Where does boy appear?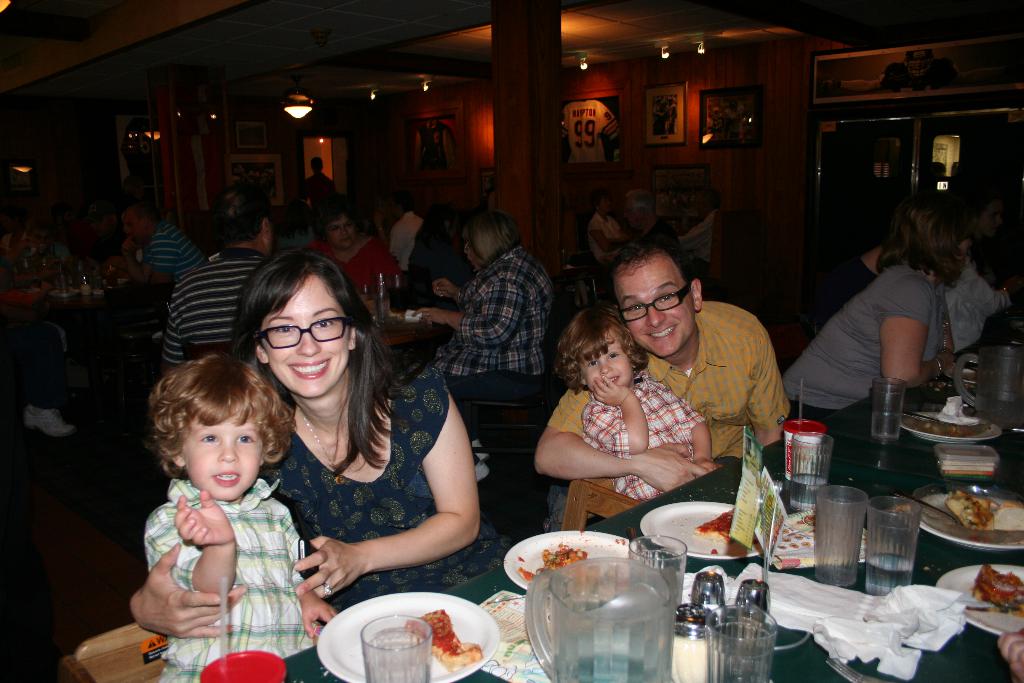
Appears at (x1=136, y1=358, x2=337, y2=682).
